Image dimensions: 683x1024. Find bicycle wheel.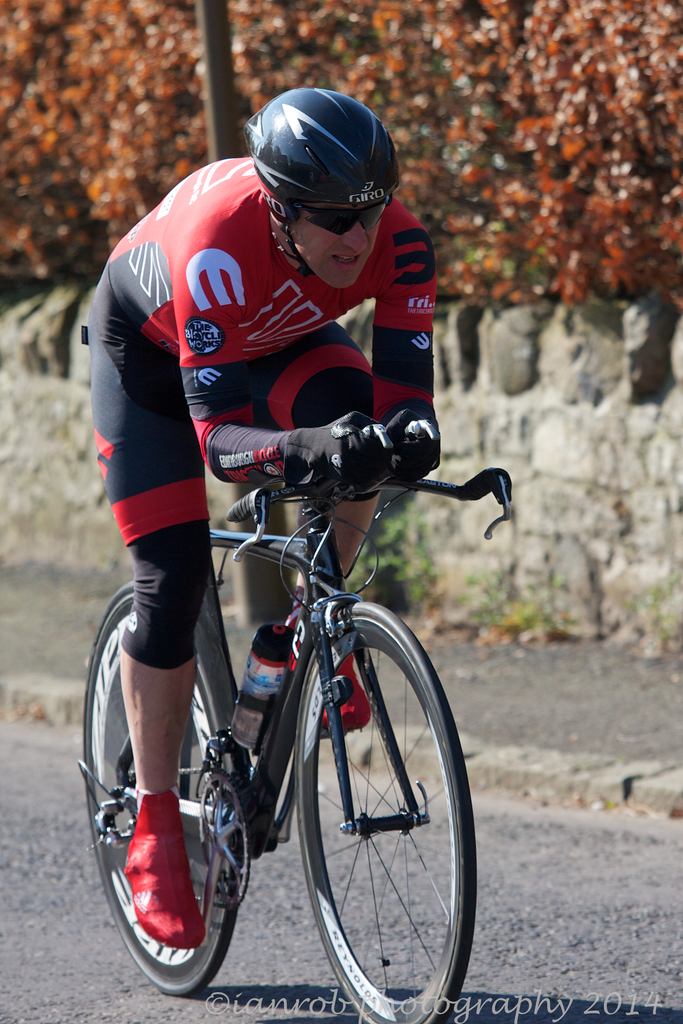
[270,623,477,1014].
